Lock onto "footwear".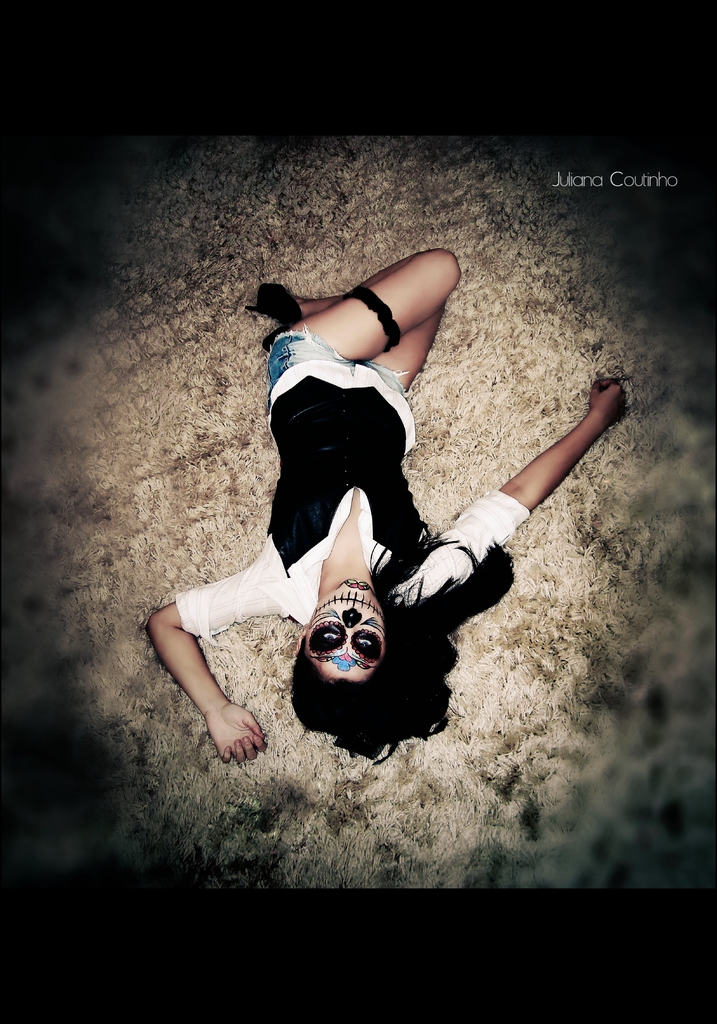
Locked: box(243, 278, 302, 347).
